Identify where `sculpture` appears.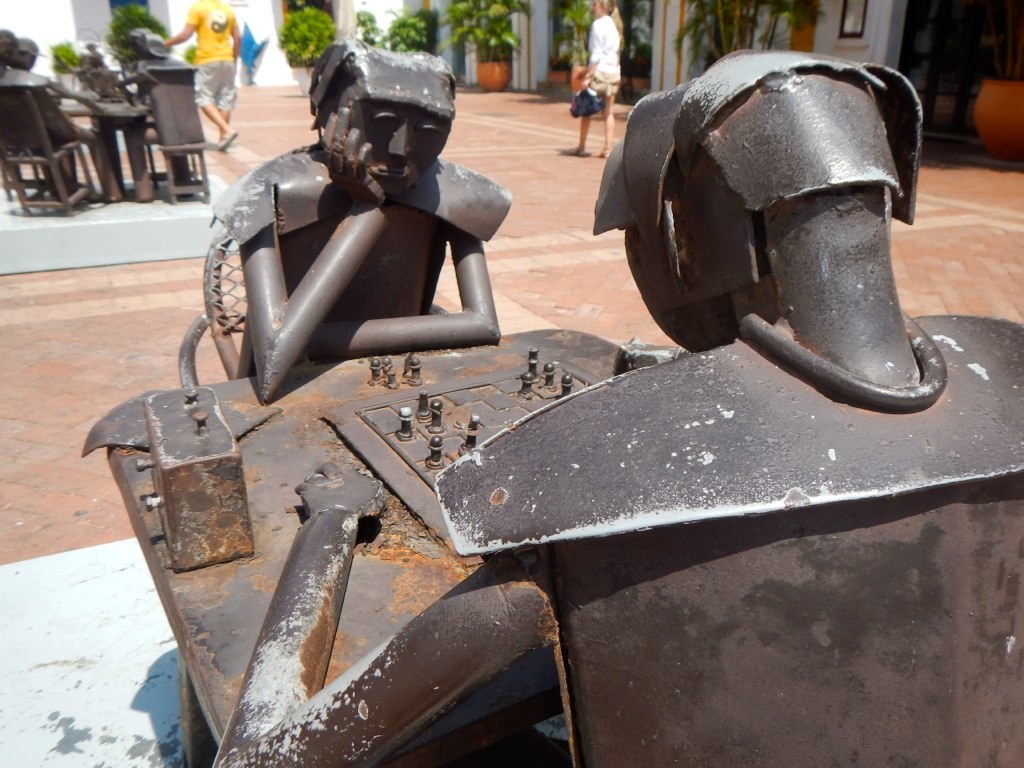
Appears at bbox=[8, 29, 99, 199].
